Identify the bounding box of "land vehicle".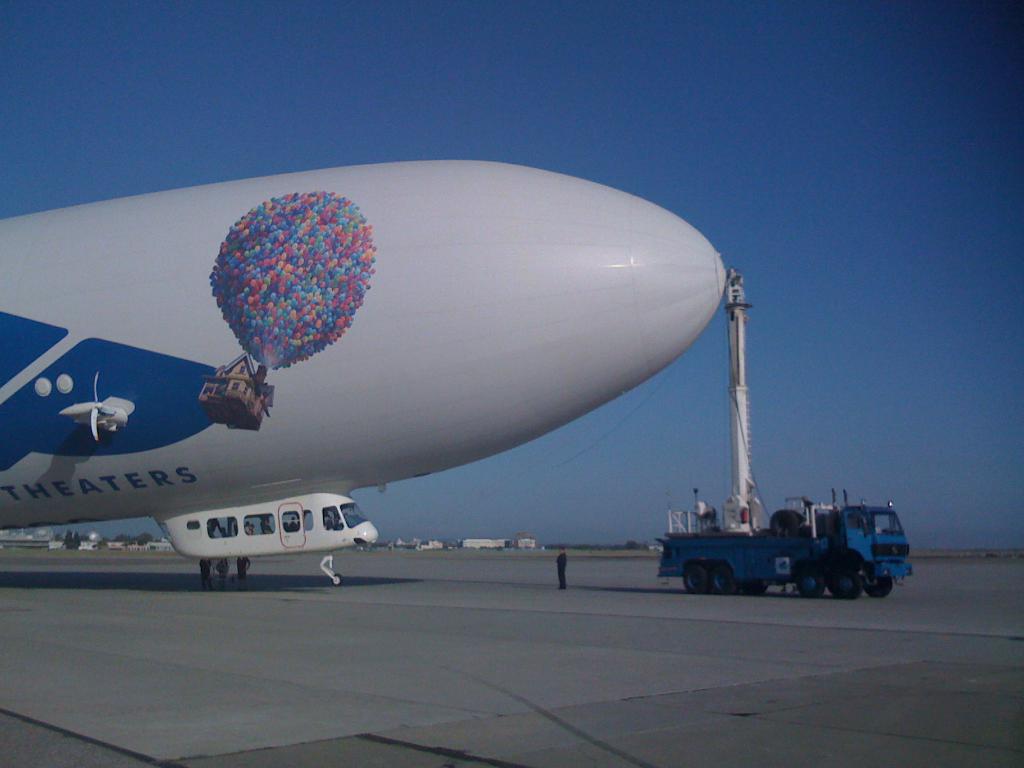
pyautogui.locateOnScreen(657, 487, 909, 598).
